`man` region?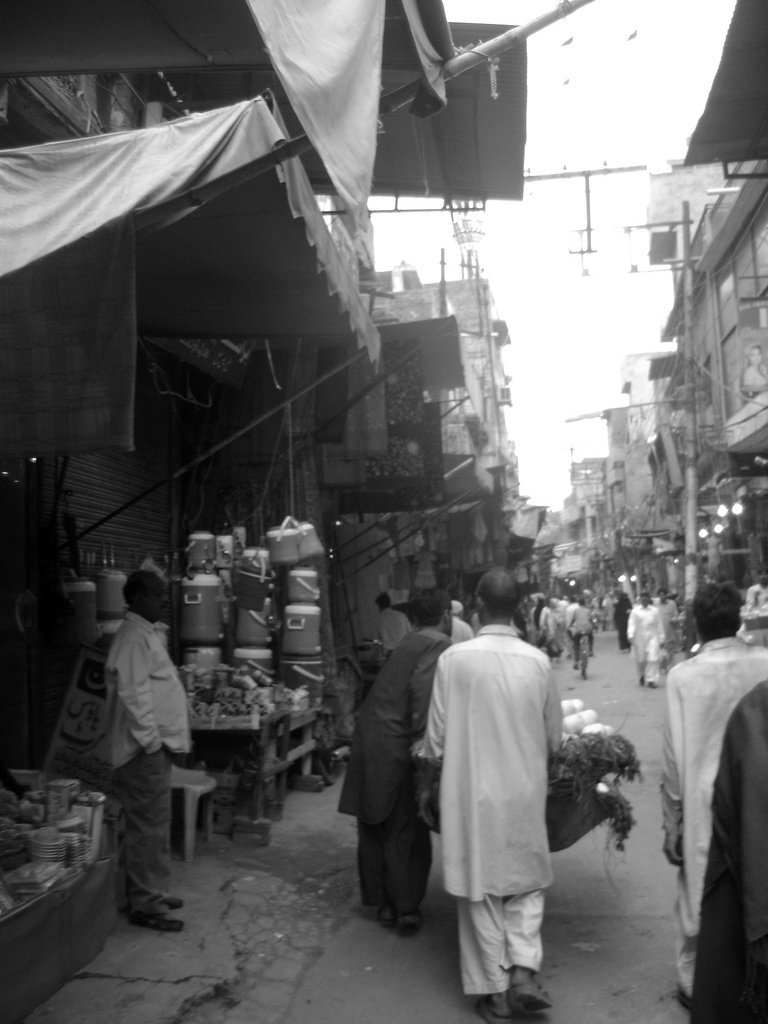
bbox=(676, 575, 767, 1008)
